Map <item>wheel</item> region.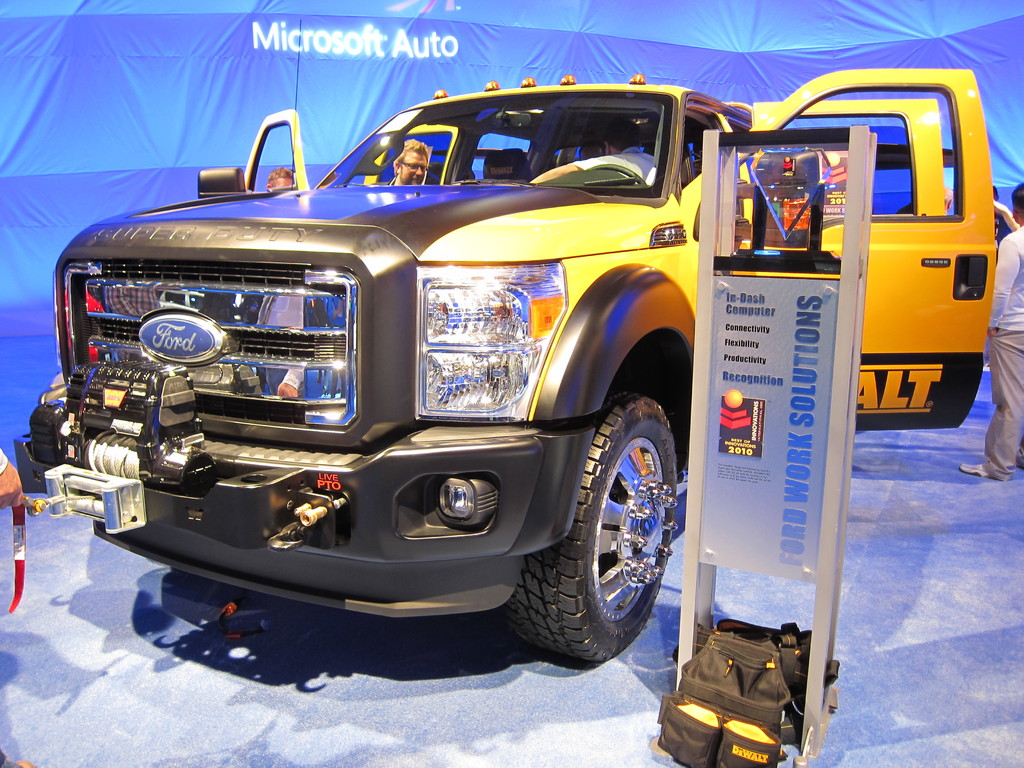
Mapped to {"x1": 588, "y1": 165, "x2": 644, "y2": 190}.
